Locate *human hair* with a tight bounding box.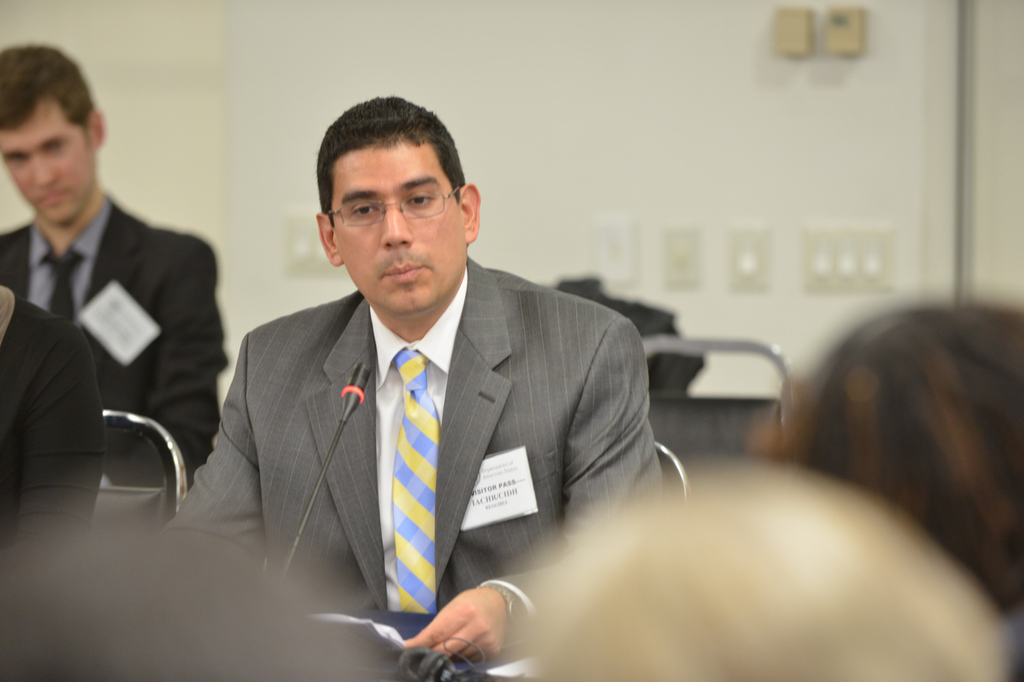
detection(314, 96, 465, 230).
